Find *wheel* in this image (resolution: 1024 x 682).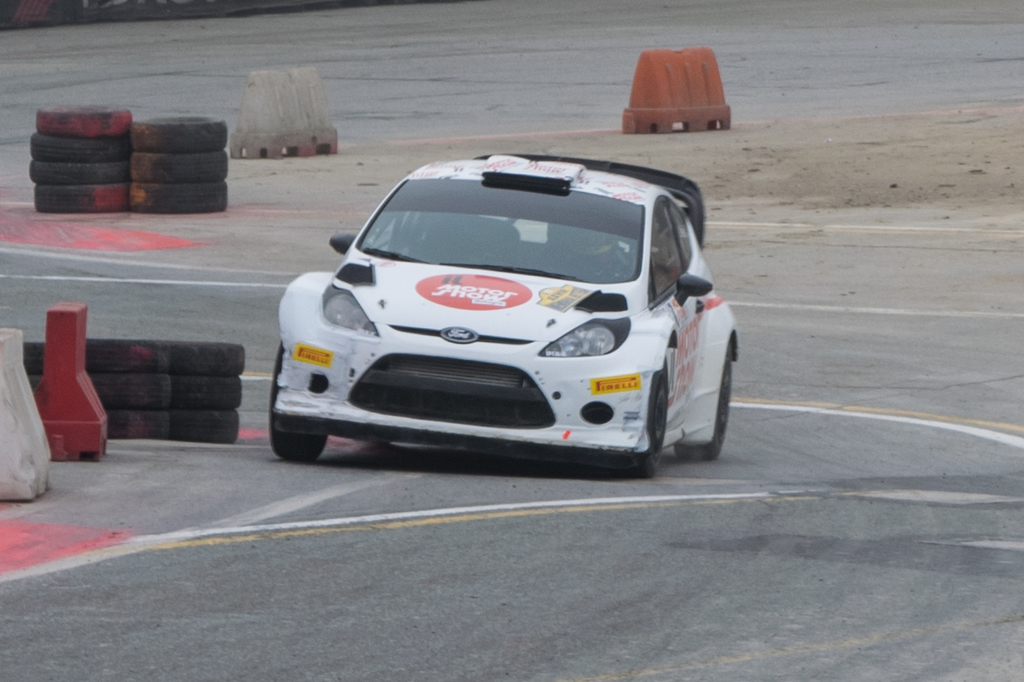
l=126, t=151, r=228, b=182.
